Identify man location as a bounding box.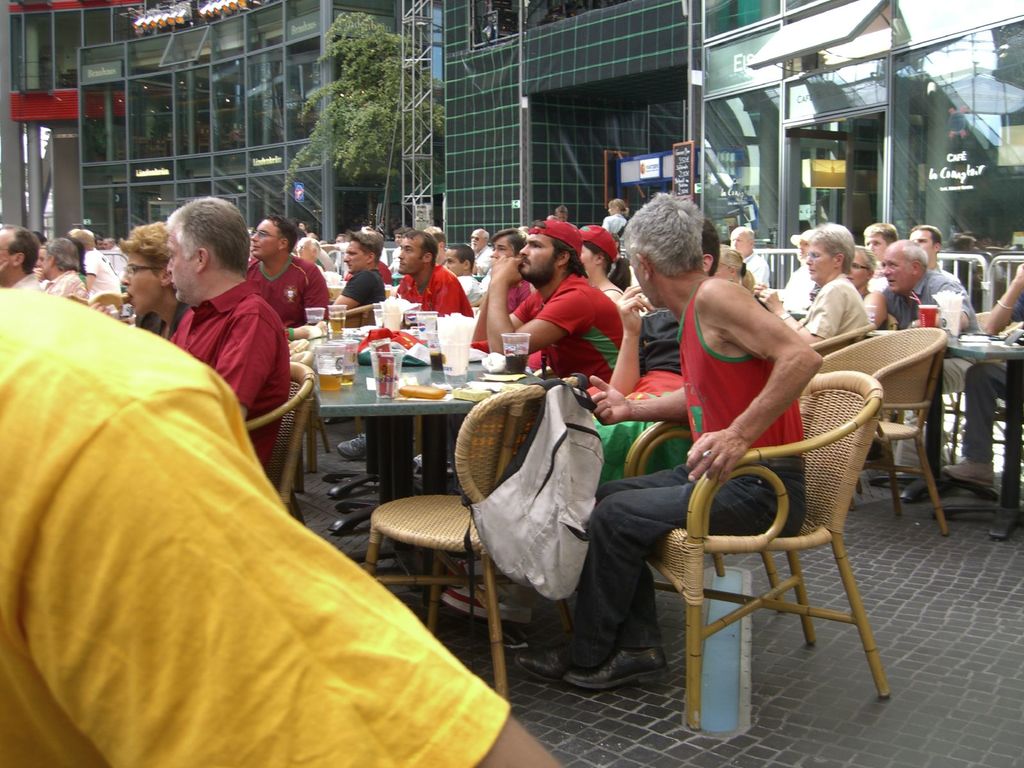
pyautogui.locateOnScreen(323, 230, 394, 325).
